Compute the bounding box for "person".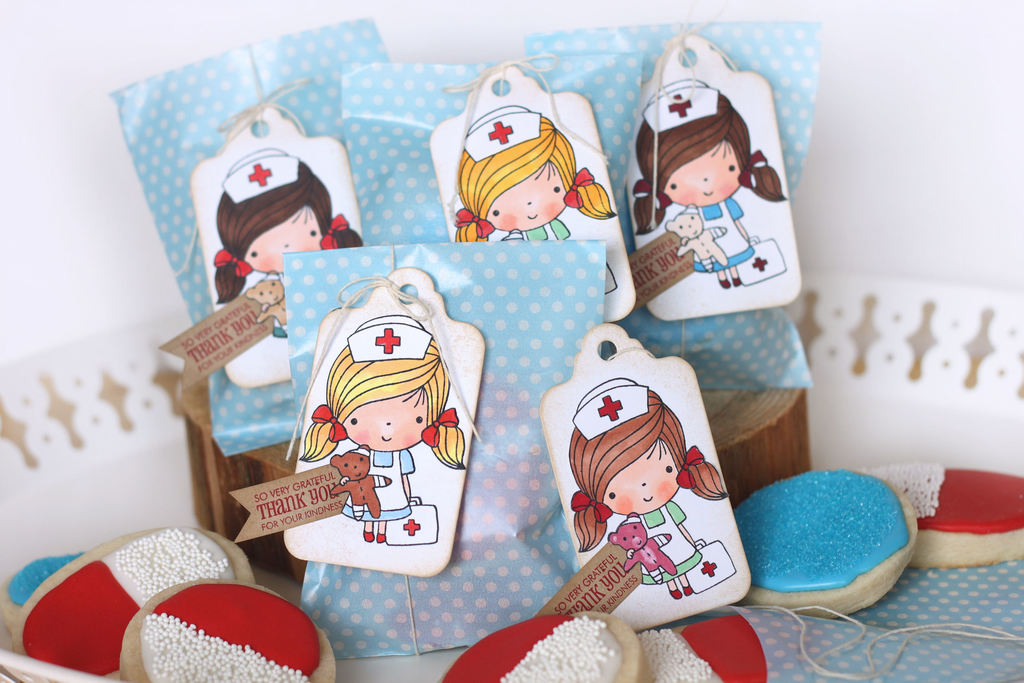
570/377/730/598.
